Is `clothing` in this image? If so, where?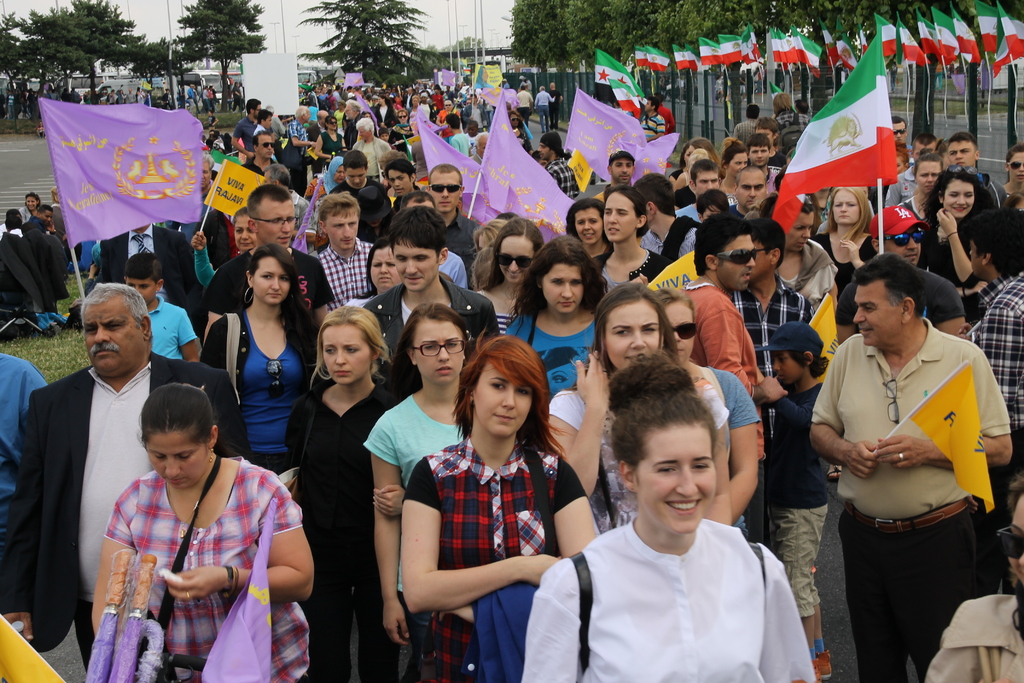
Yes, at left=769, top=112, right=812, bottom=156.
